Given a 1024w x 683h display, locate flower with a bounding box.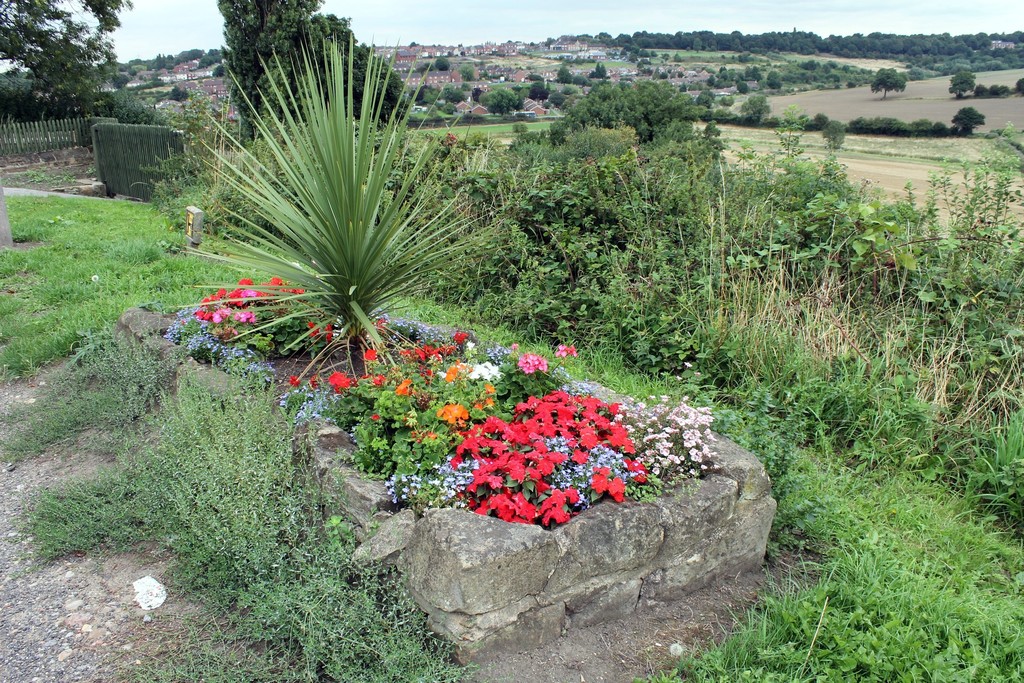
Located: 360/373/382/389.
